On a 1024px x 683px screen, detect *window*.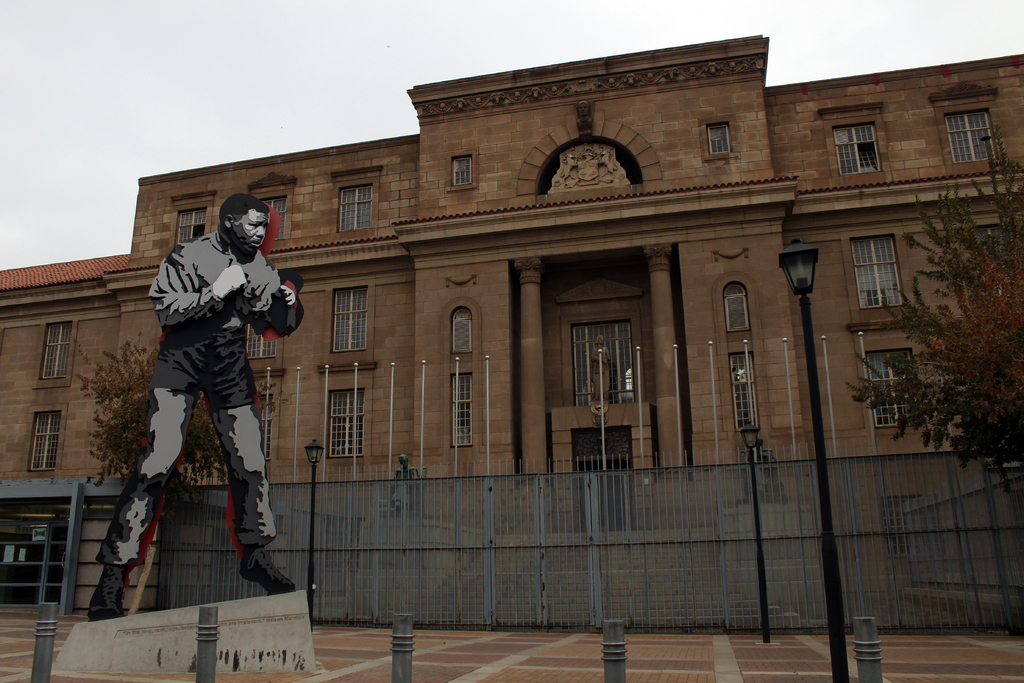
260,197,283,238.
